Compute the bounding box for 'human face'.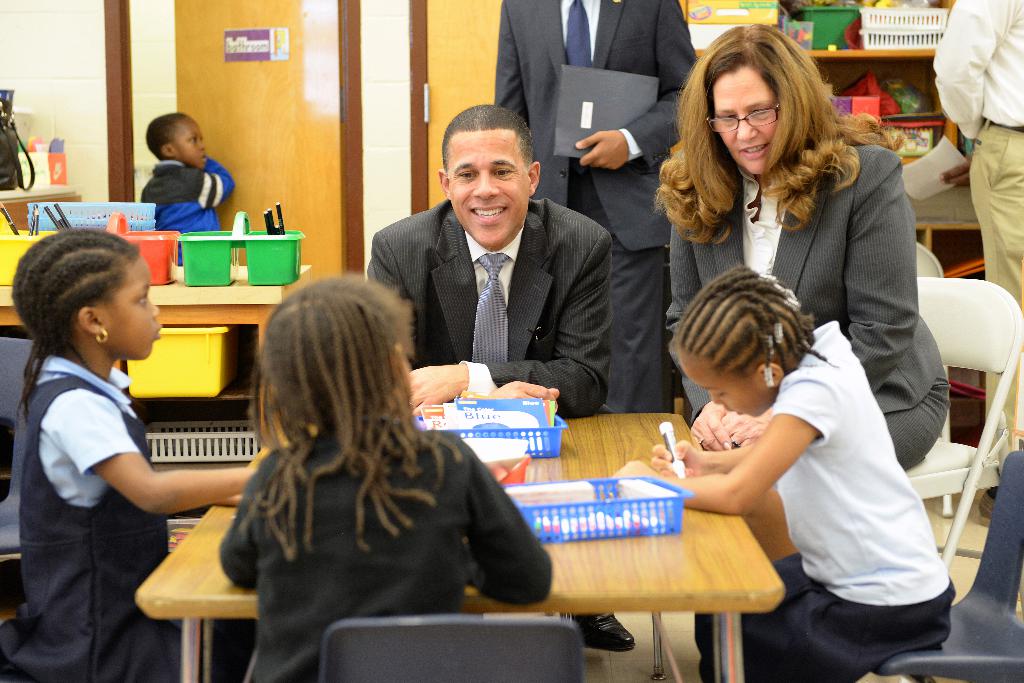
detection(113, 245, 162, 364).
